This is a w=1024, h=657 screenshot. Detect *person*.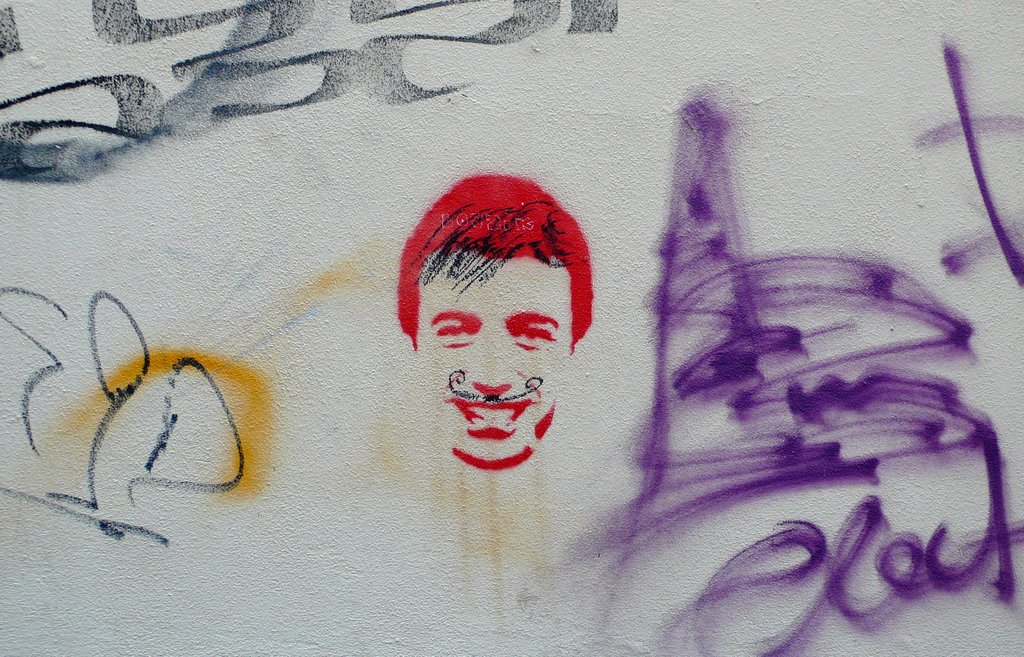
pyautogui.locateOnScreen(397, 172, 592, 469).
